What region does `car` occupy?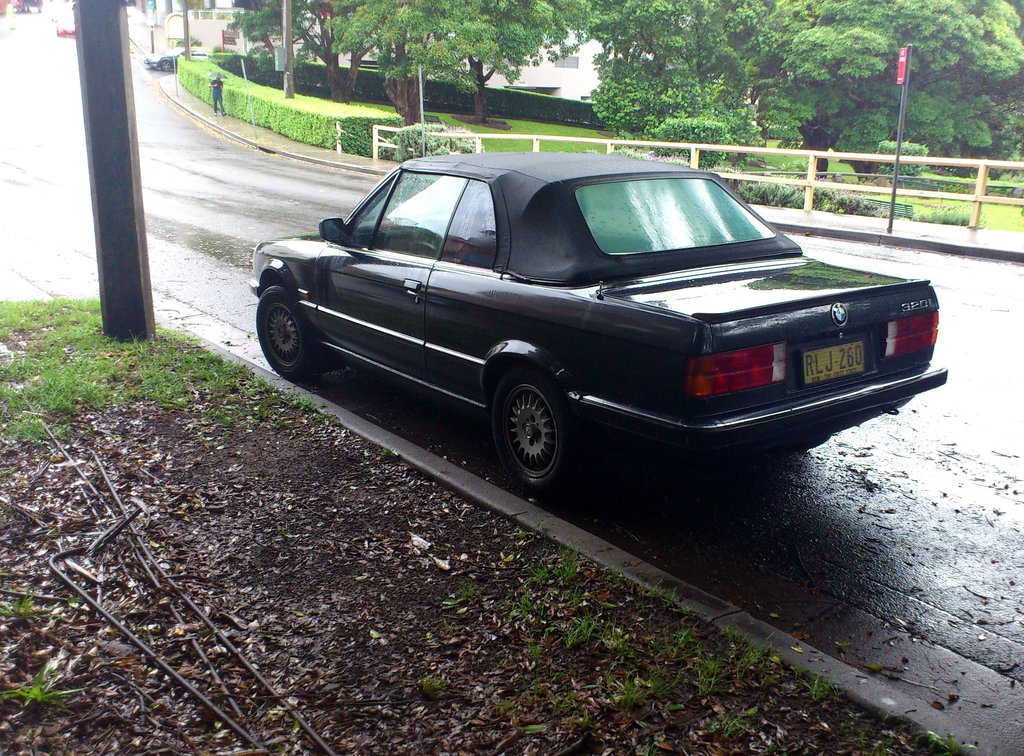
(149,45,196,72).
